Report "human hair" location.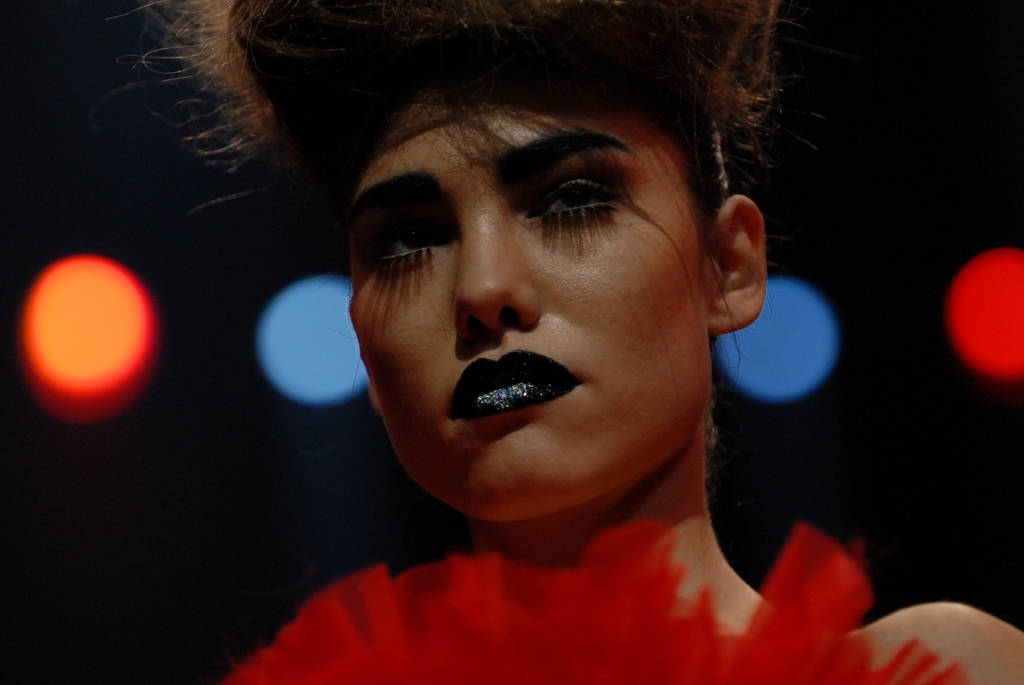
Report: detection(106, 0, 837, 401).
